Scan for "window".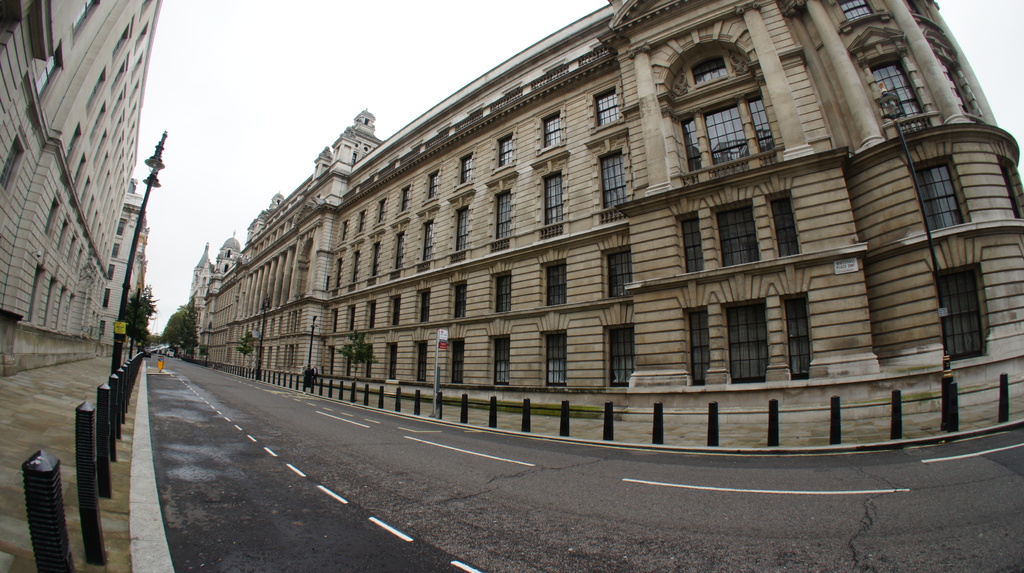
Scan result: BBox(398, 234, 404, 268).
